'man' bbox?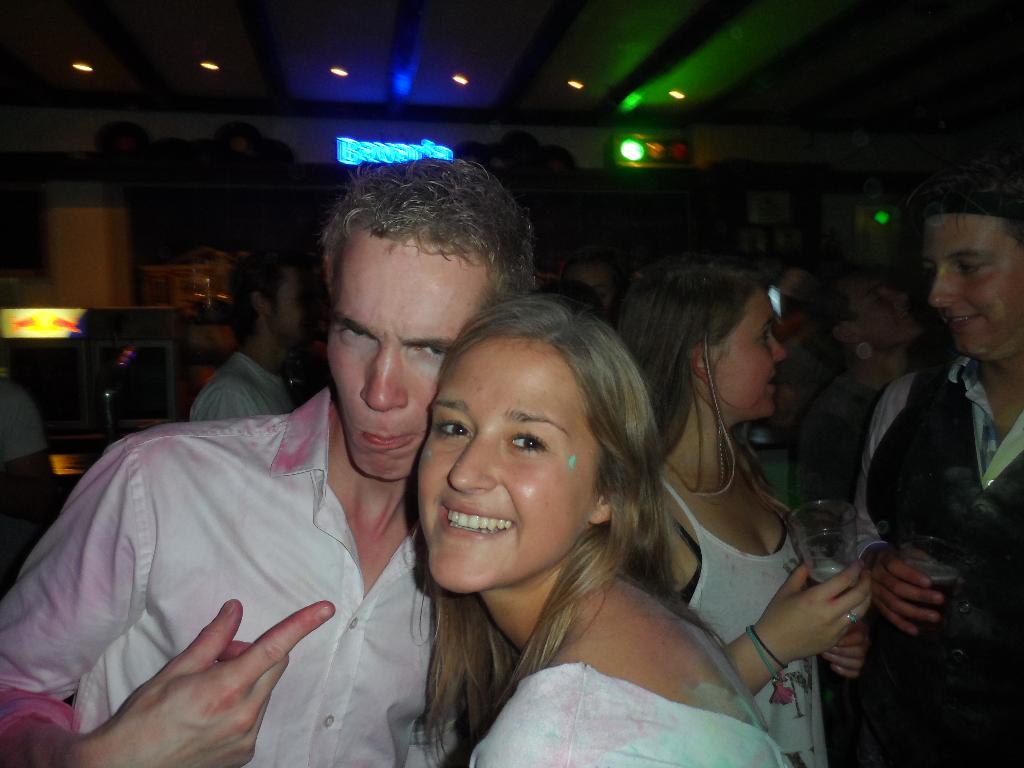
box(182, 241, 332, 420)
